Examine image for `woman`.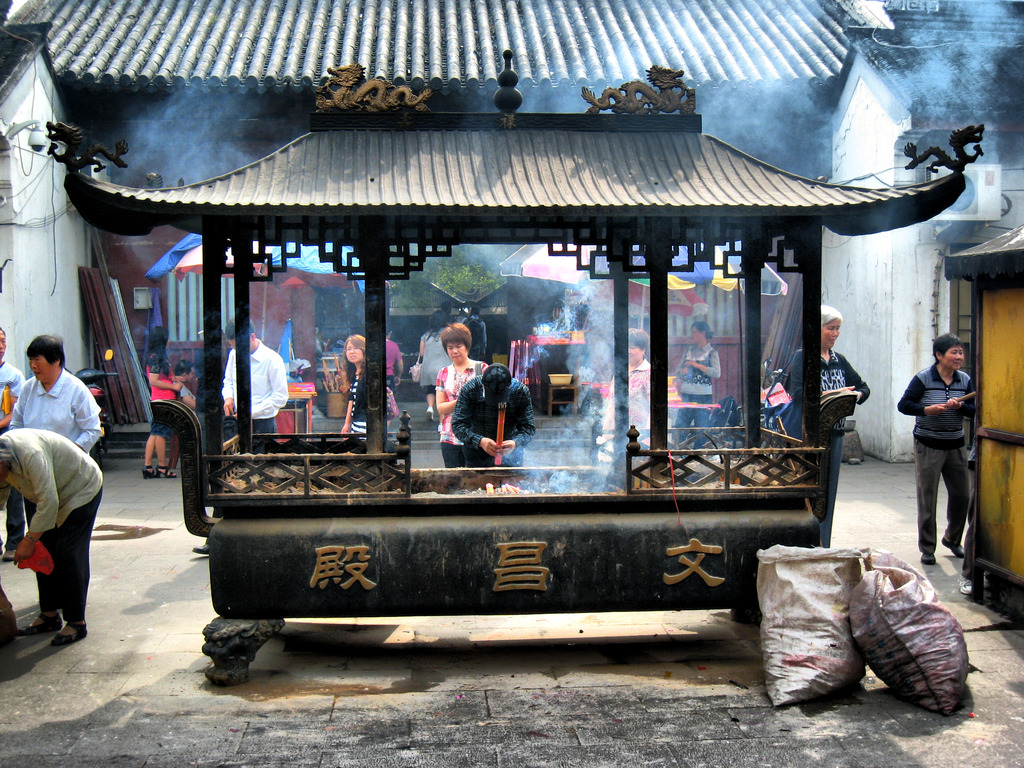
Examination result: crop(791, 297, 877, 572).
